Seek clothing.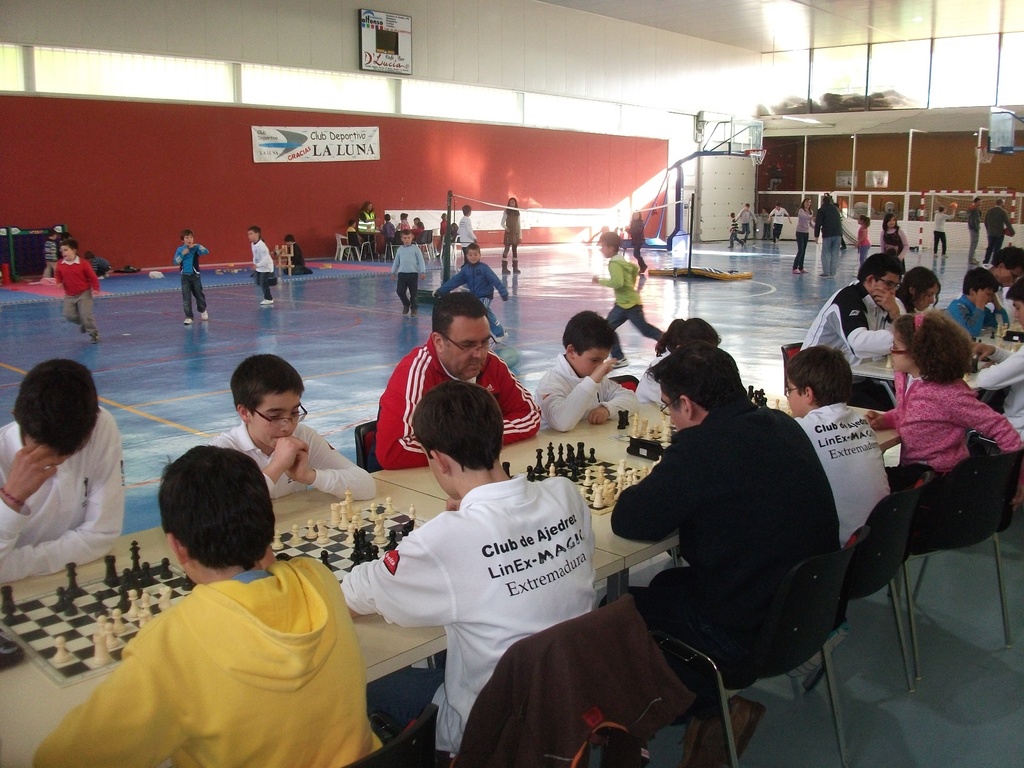
box(28, 543, 396, 767).
